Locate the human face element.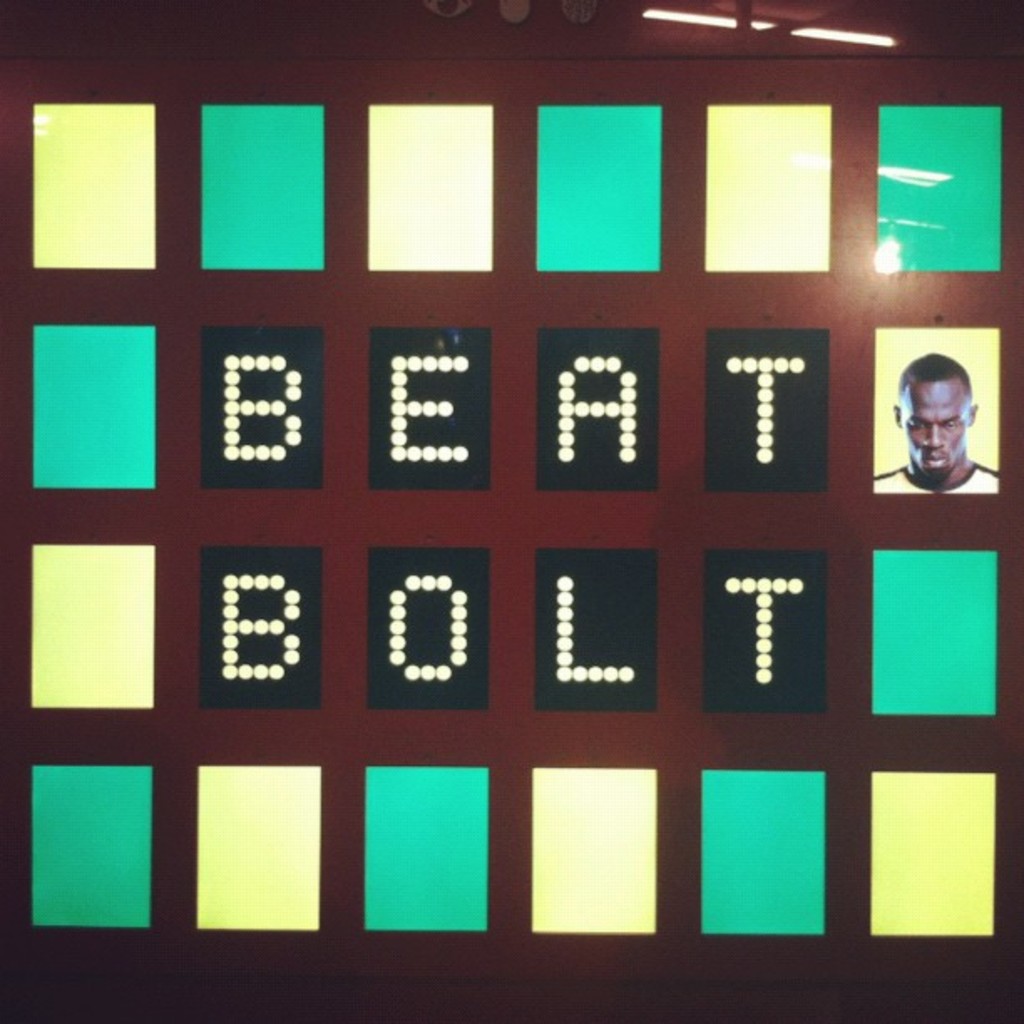
Element bbox: x1=899 y1=378 x2=972 y2=484.
